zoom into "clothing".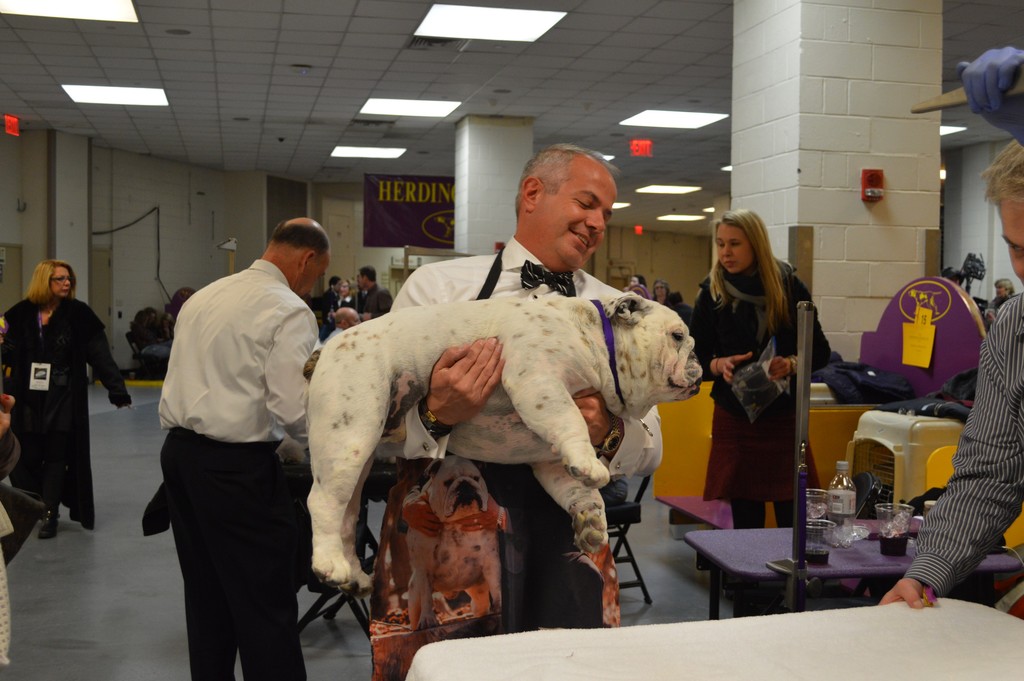
Zoom target: region(906, 280, 1023, 634).
